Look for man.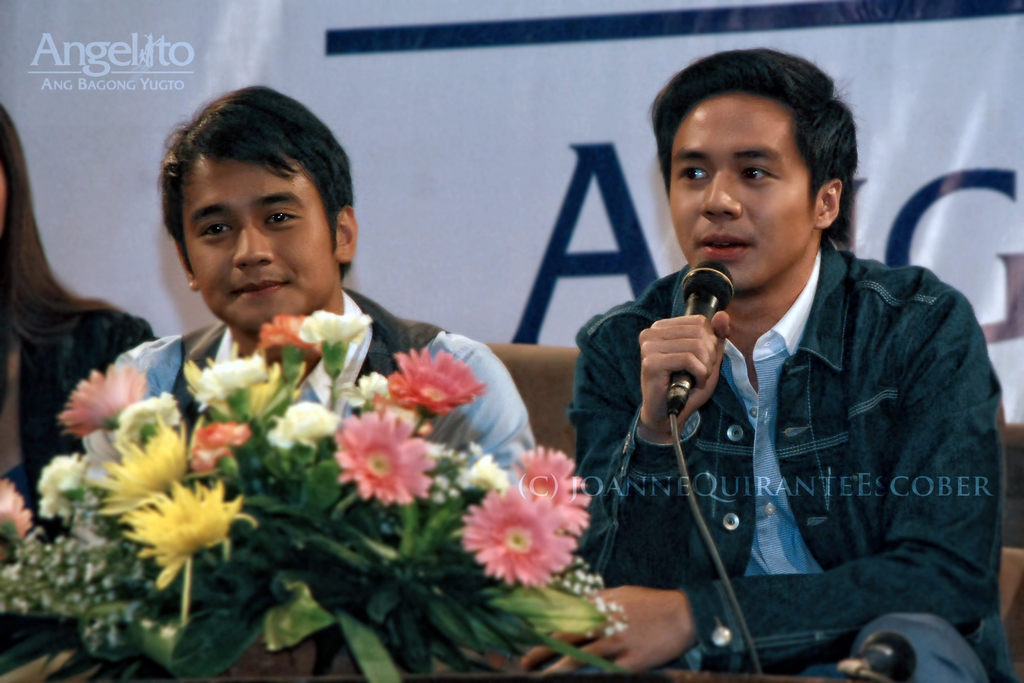
Found: bbox=[67, 75, 569, 675].
